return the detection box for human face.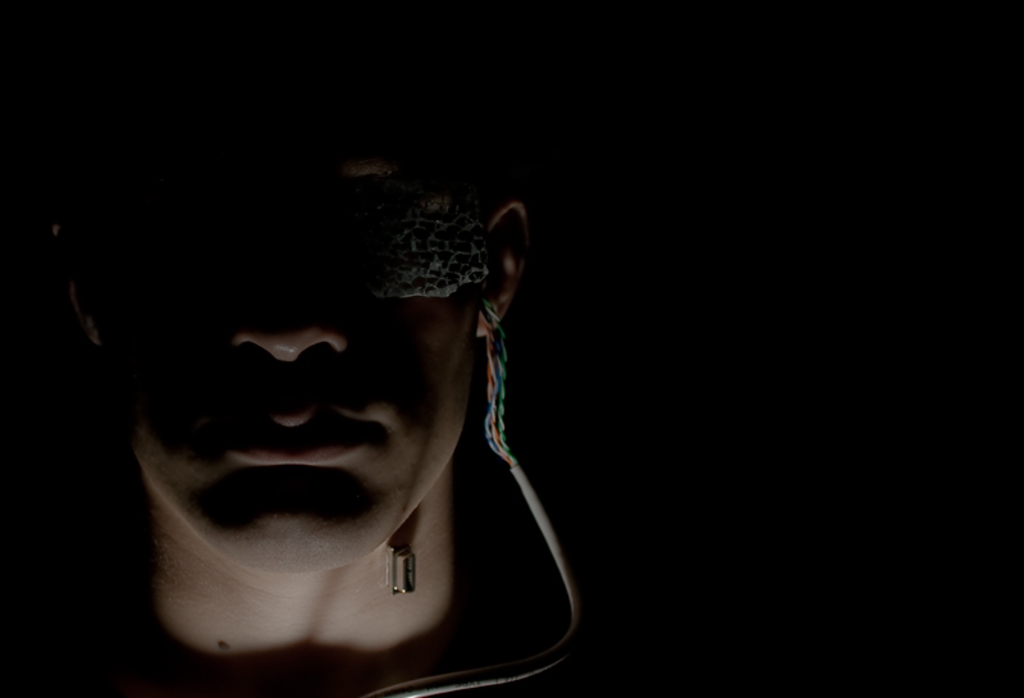
l=114, t=138, r=479, b=570.
